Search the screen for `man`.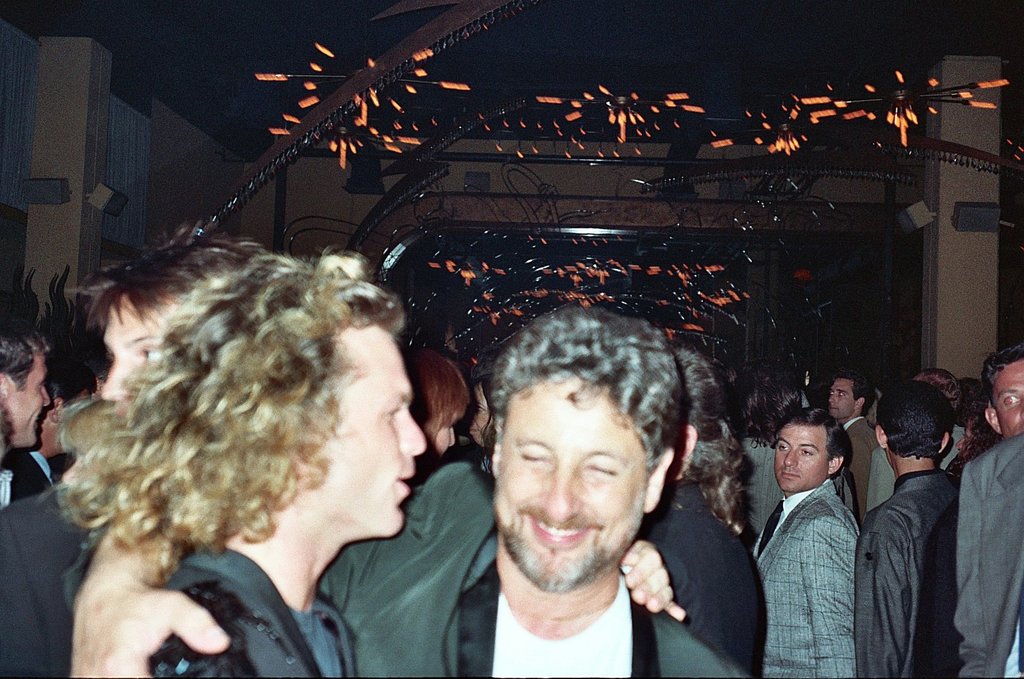
Found at Rect(749, 406, 877, 676).
